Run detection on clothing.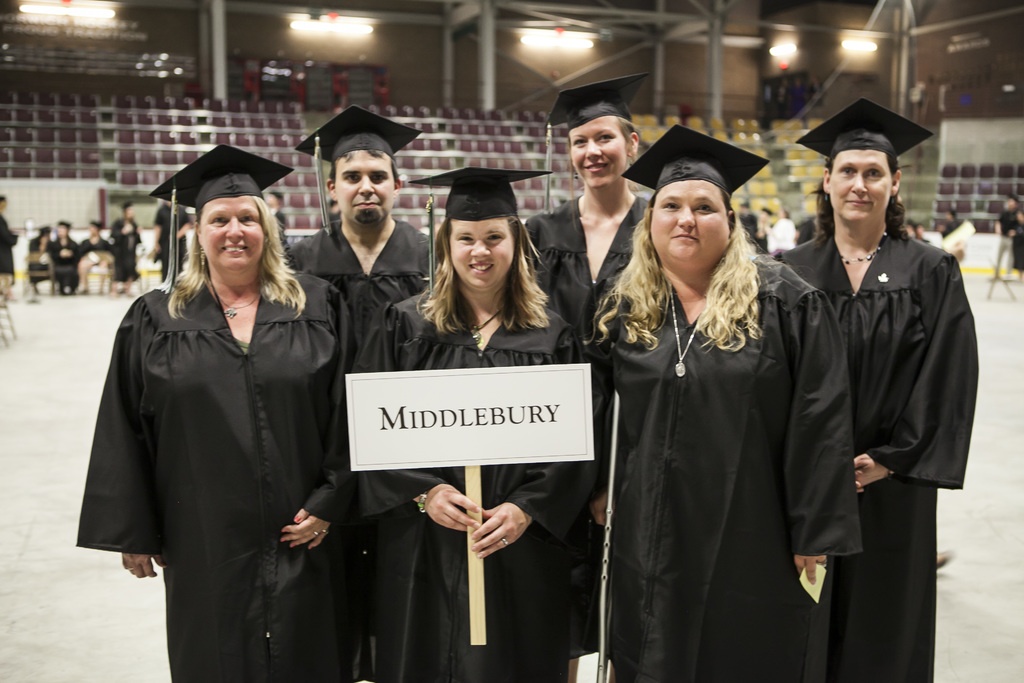
Result: x1=112 y1=220 x2=143 y2=279.
